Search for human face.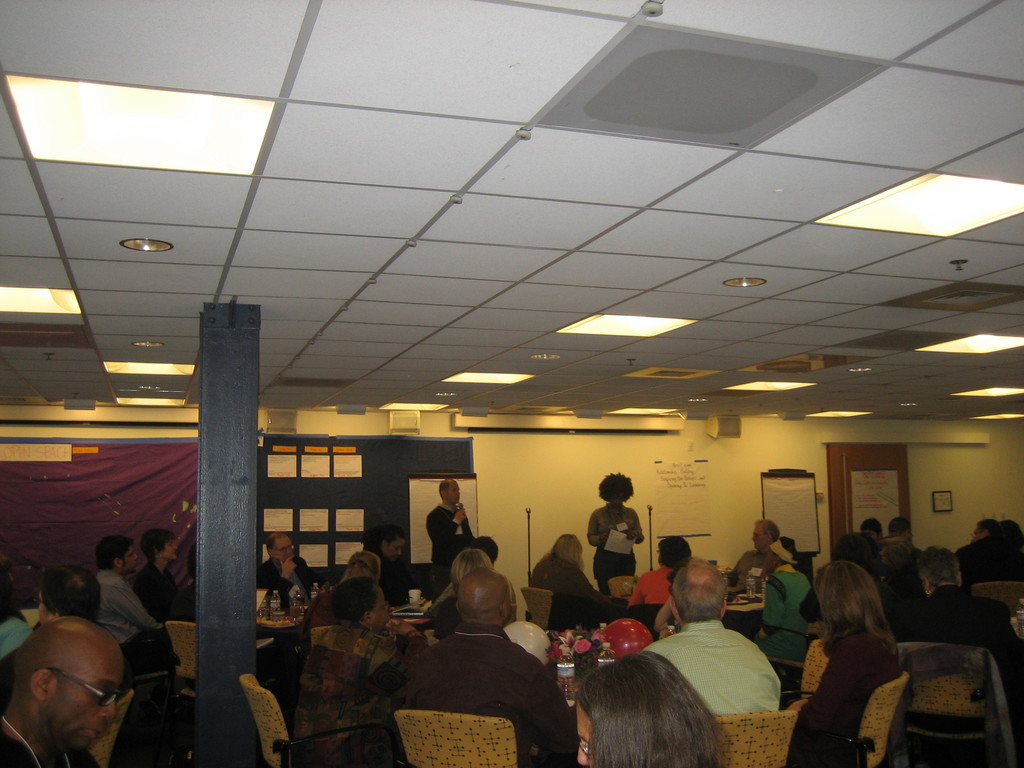
Found at <region>161, 541, 177, 560</region>.
